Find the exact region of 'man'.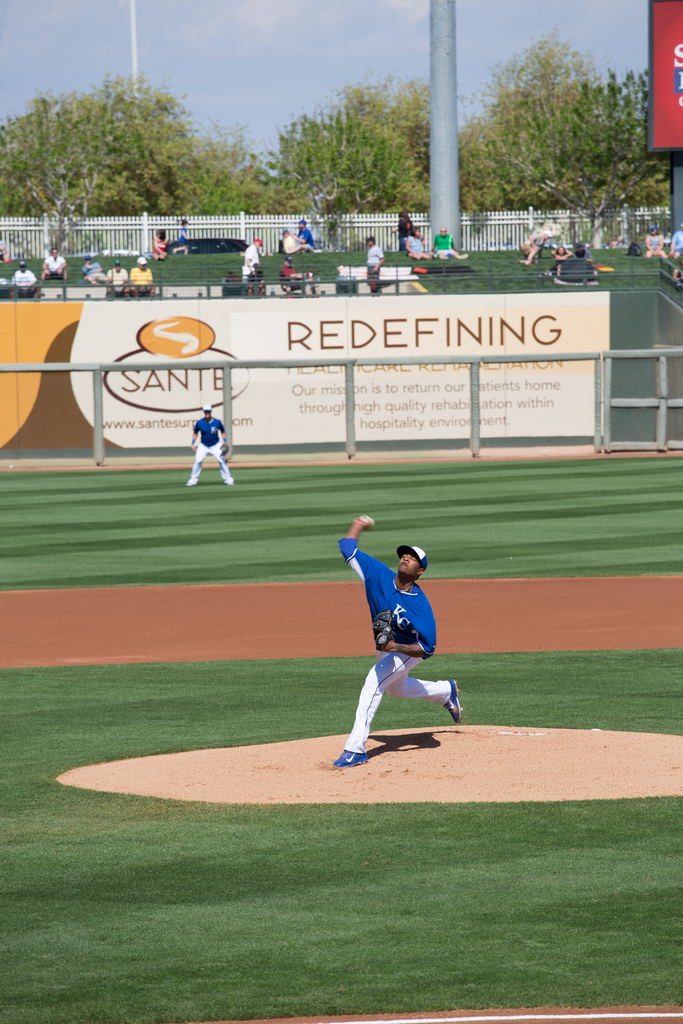
Exact region: (x1=12, y1=260, x2=42, y2=299).
